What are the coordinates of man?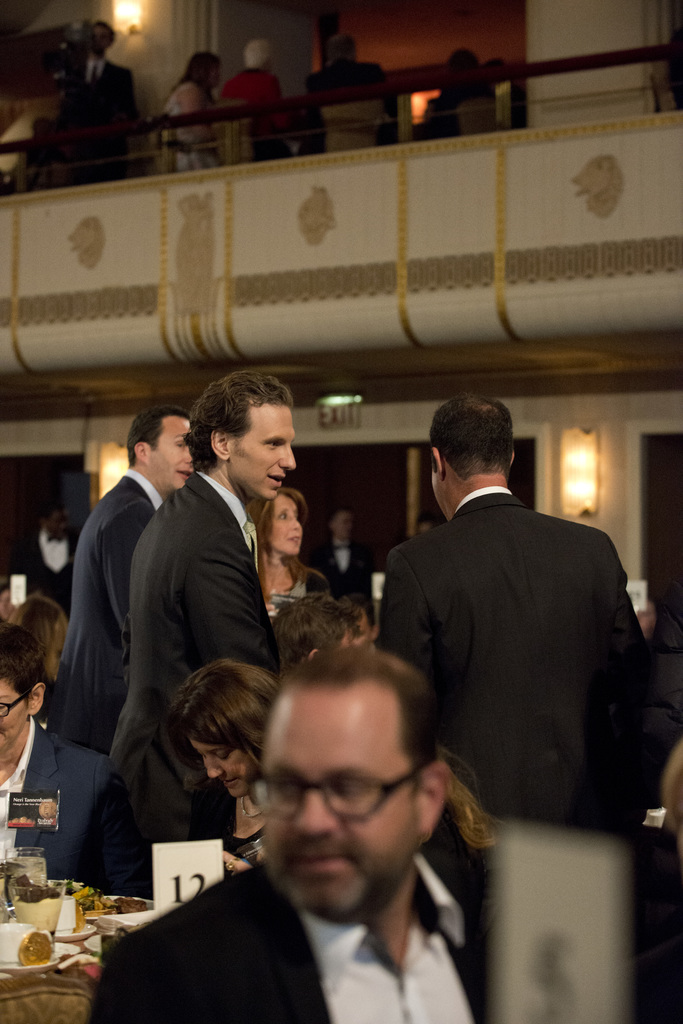
{"x1": 371, "y1": 401, "x2": 676, "y2": 853}.
